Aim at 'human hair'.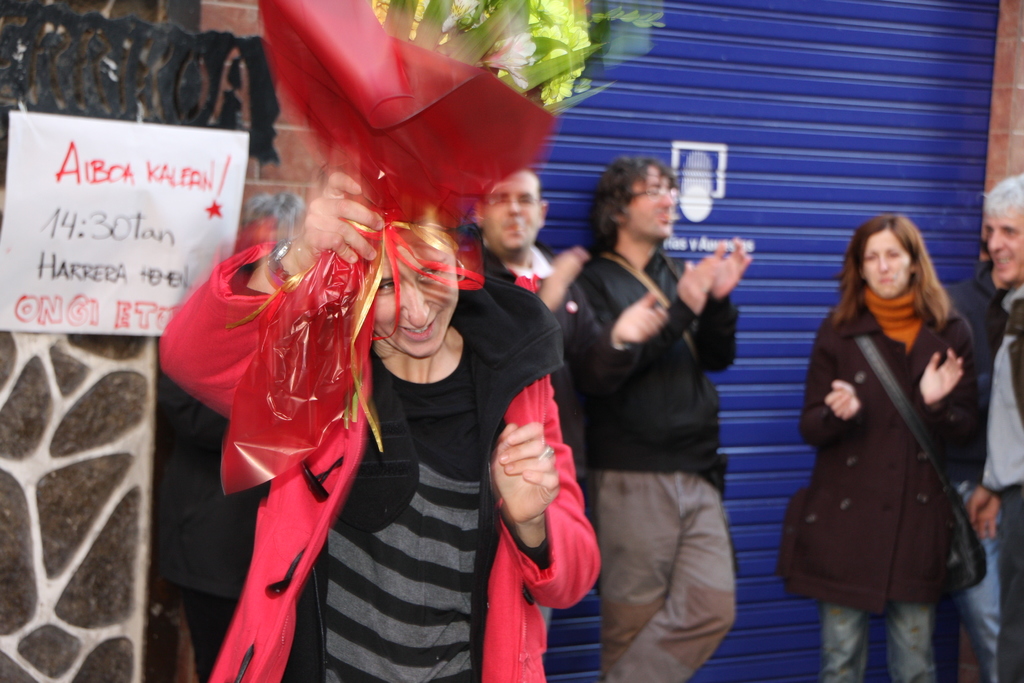
Aimed at rect(847, 209, 957, 352).
